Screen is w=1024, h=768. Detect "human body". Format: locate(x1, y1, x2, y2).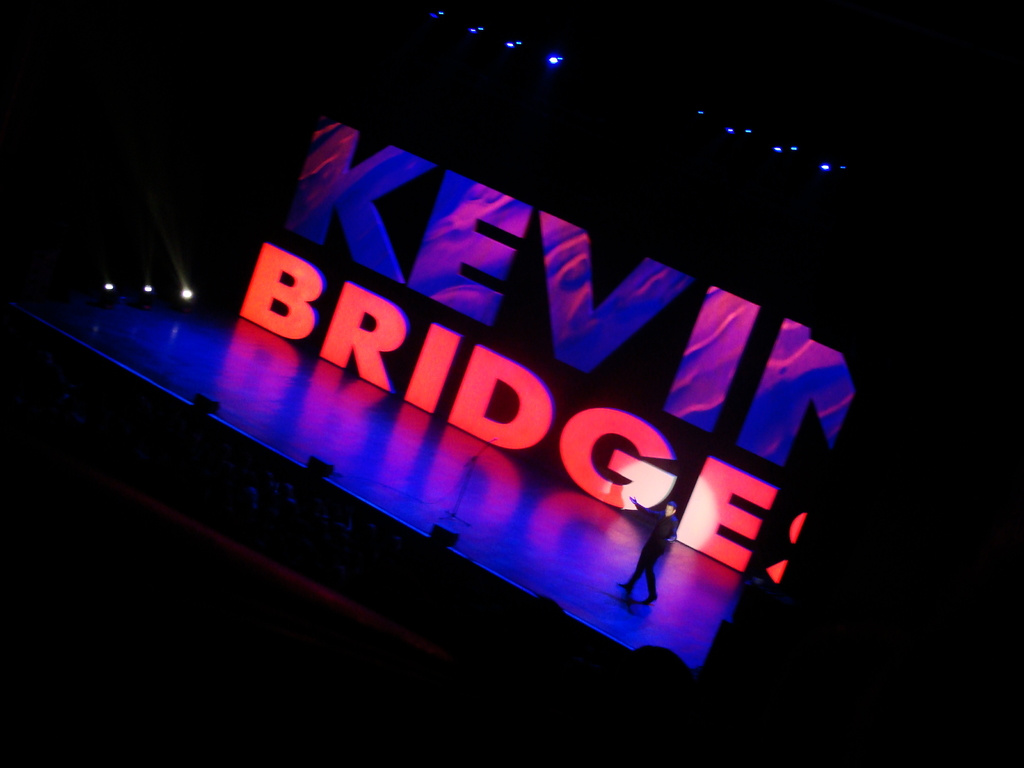
locate(628, 496, 677, 600).
